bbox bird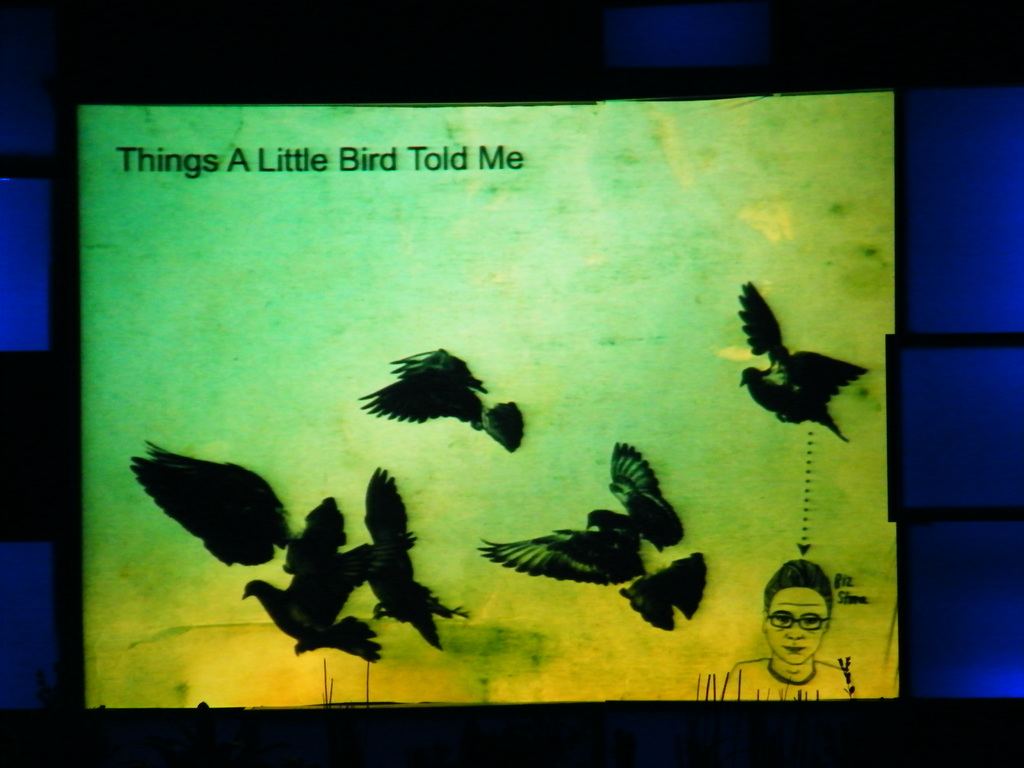
bbox(360, 335, 530, 451)
